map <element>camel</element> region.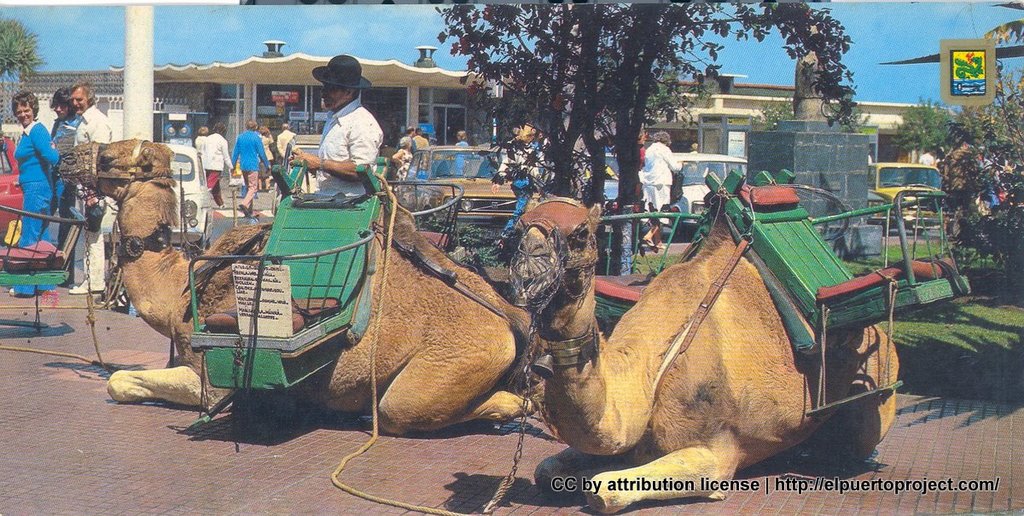
Mapped to locate(58, 137, 535, 451).
